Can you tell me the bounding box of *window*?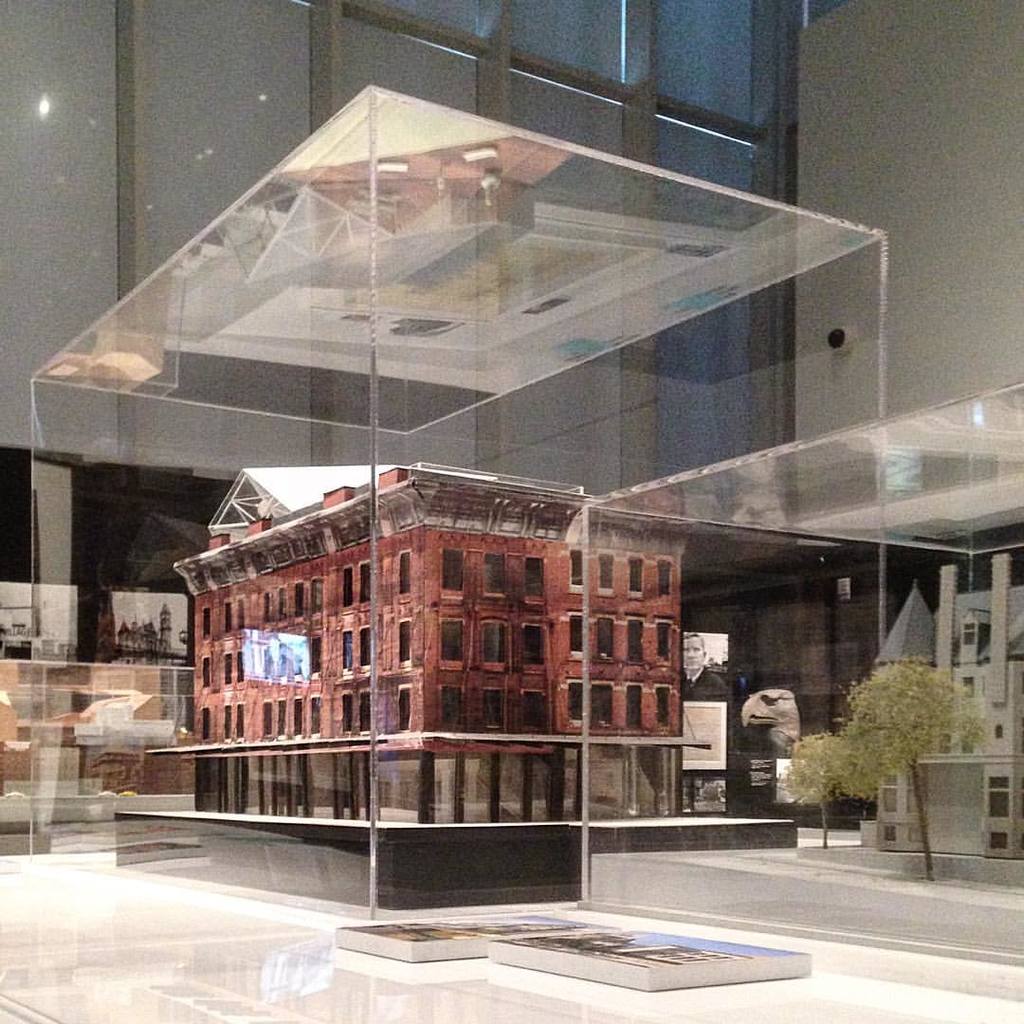
x1=201, y1=657, x2=209, y2=686.
